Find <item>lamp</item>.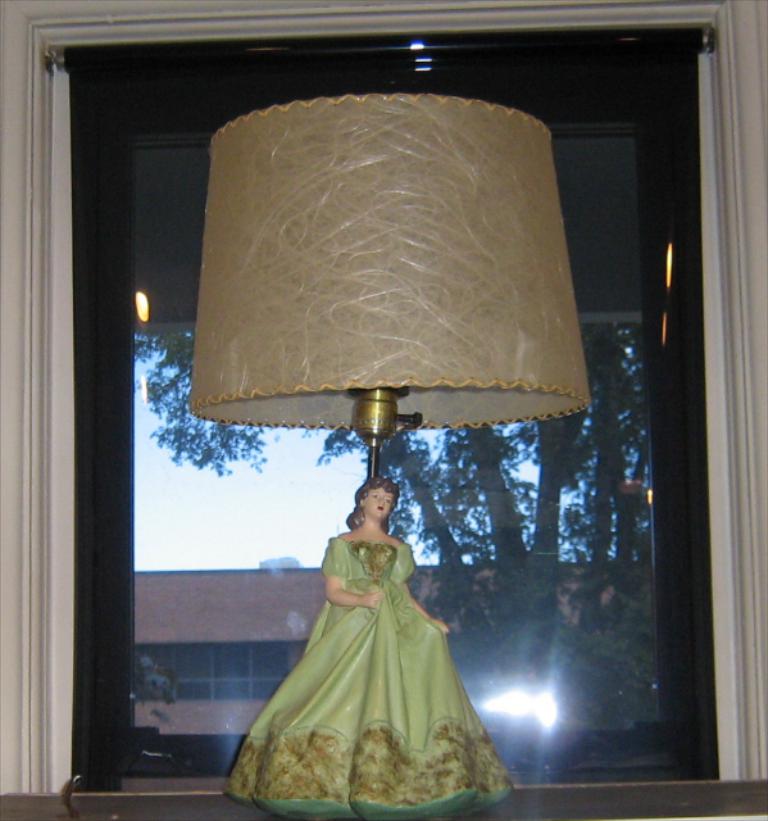
box=[122, 85, 655, 765].
